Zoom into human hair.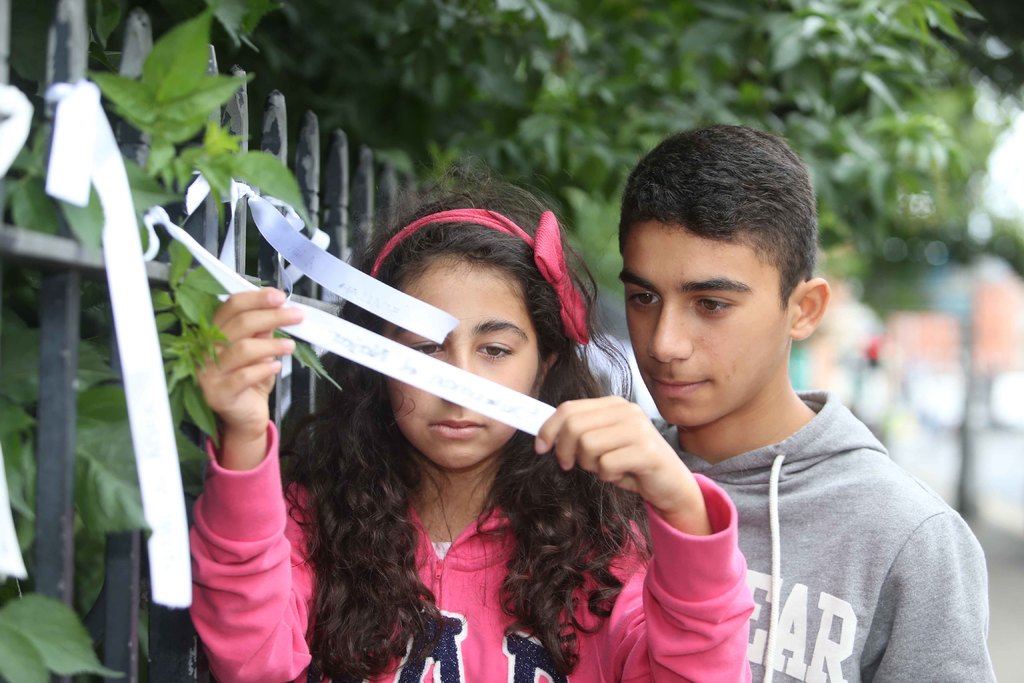
Zoom target: BBox(616, 125, 818, 309).
